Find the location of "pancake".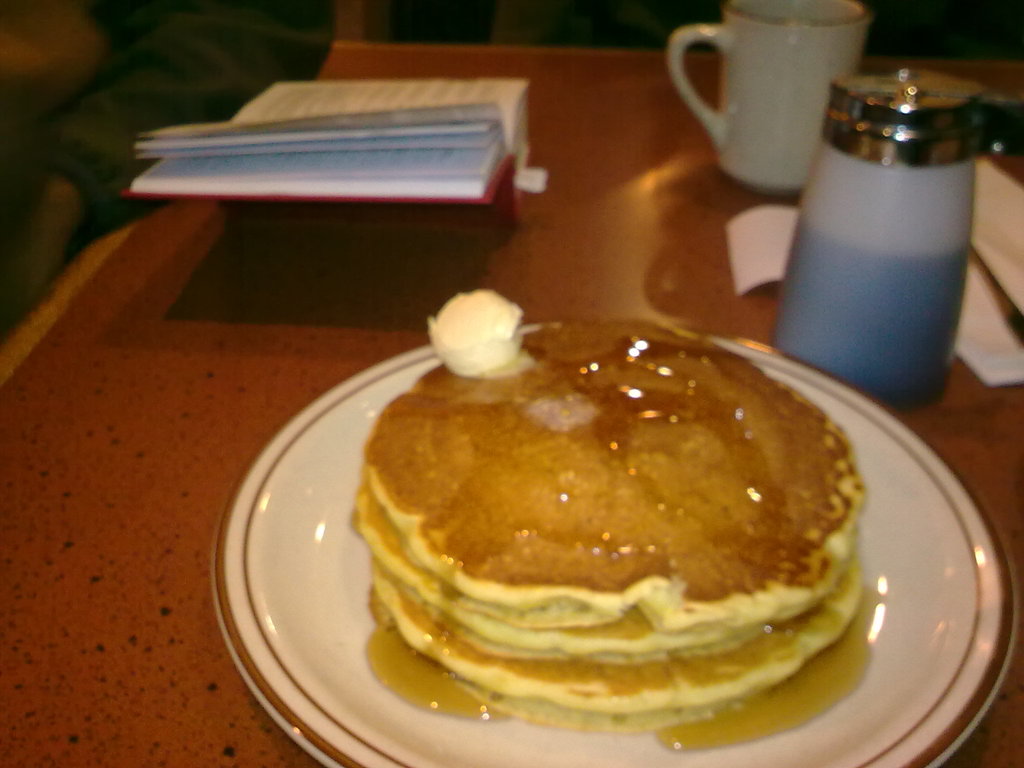
Location: 370/540/868/719.
